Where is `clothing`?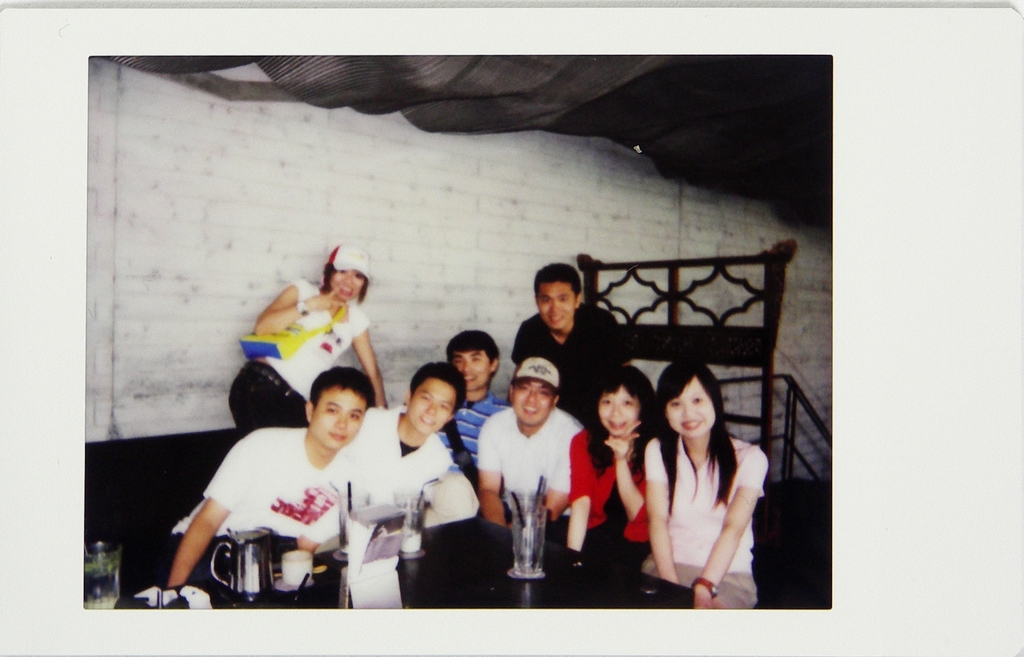
l=326, t=403, r=464, b=531.
